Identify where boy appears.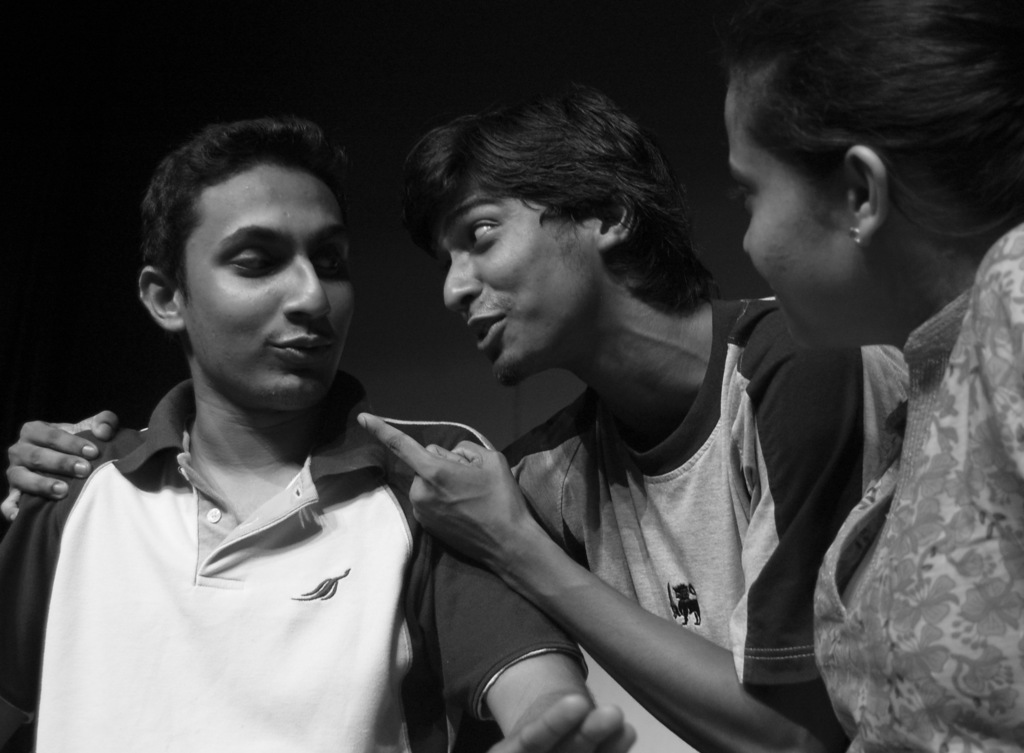
Appears at select_region(5, 83, 902, 750).
